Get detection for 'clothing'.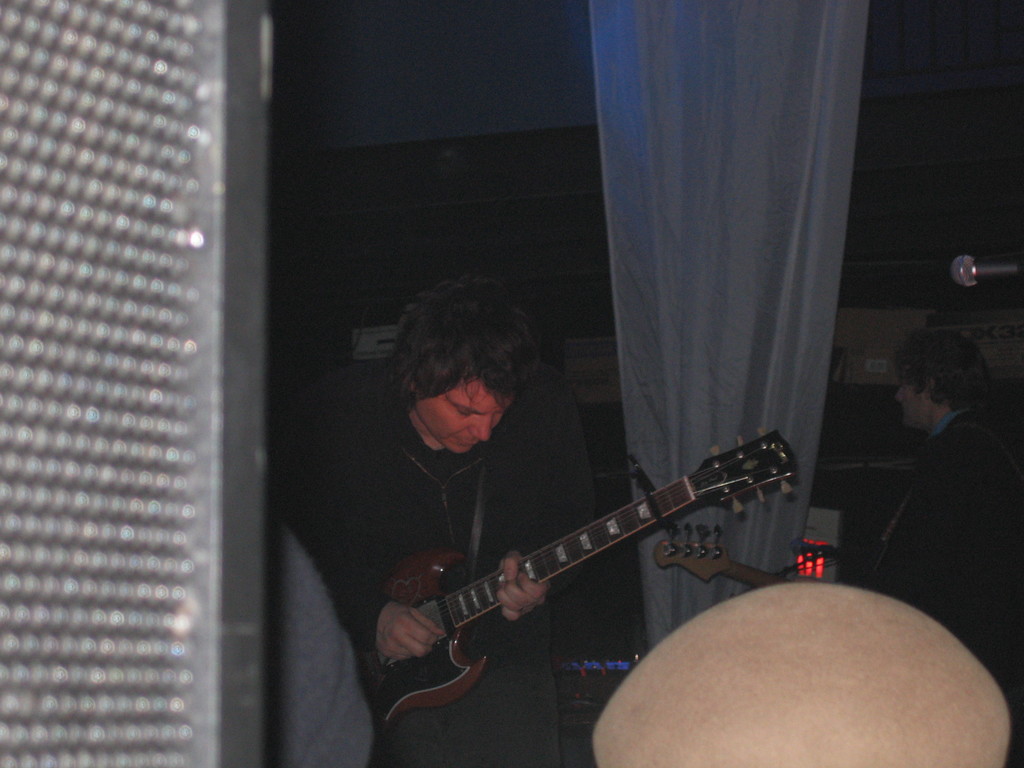
Detection: 842/404/1023/767.
